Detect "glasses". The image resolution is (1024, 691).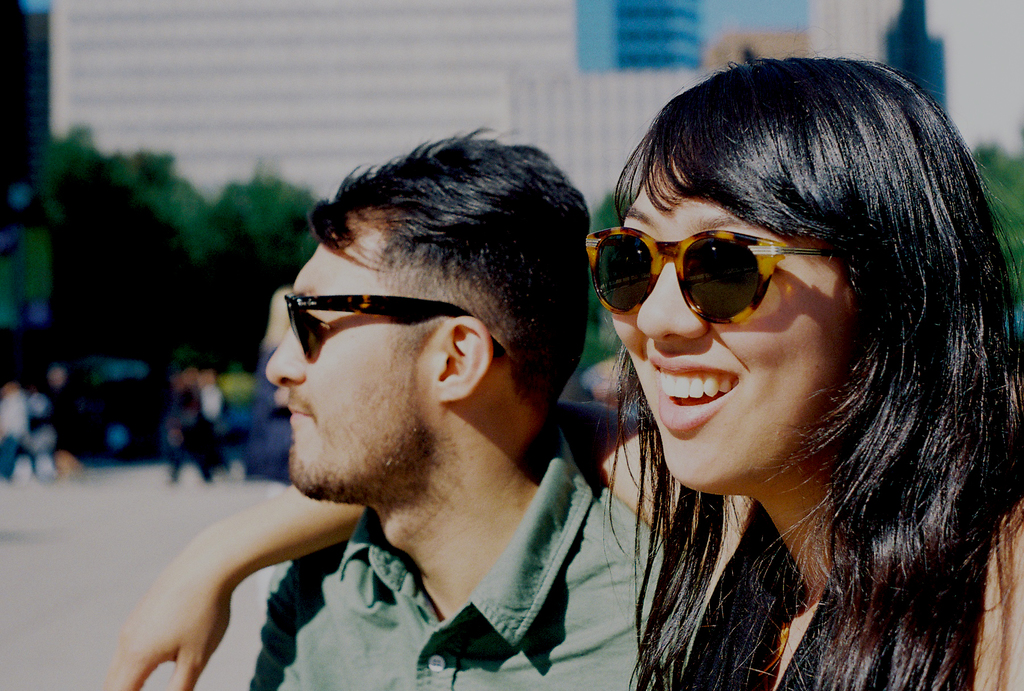
582:222:846:332.
